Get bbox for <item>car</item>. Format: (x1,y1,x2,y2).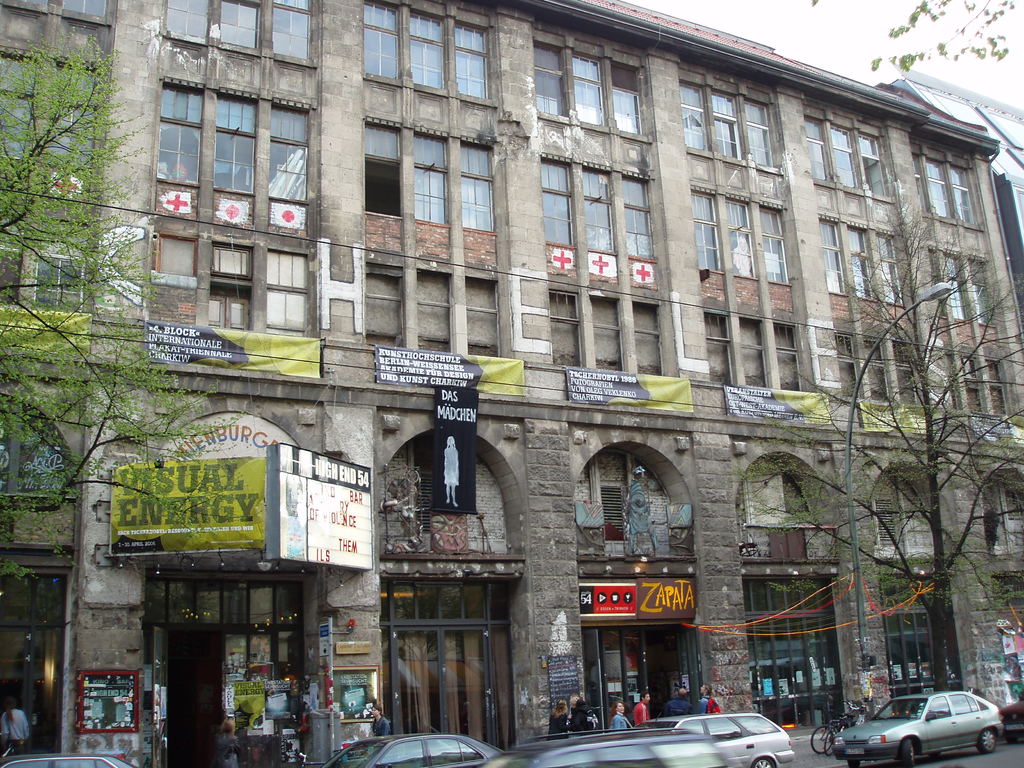
(830,687,1003,767).
